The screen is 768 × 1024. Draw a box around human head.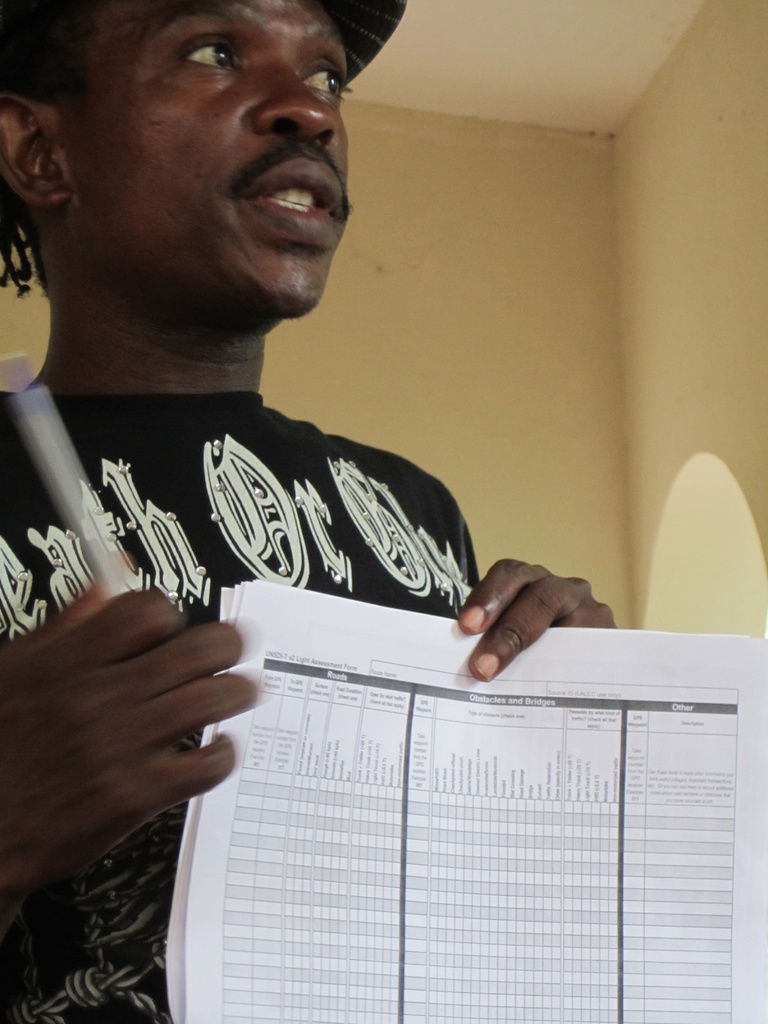
left=31, top=0, right=370, bottom=316.
